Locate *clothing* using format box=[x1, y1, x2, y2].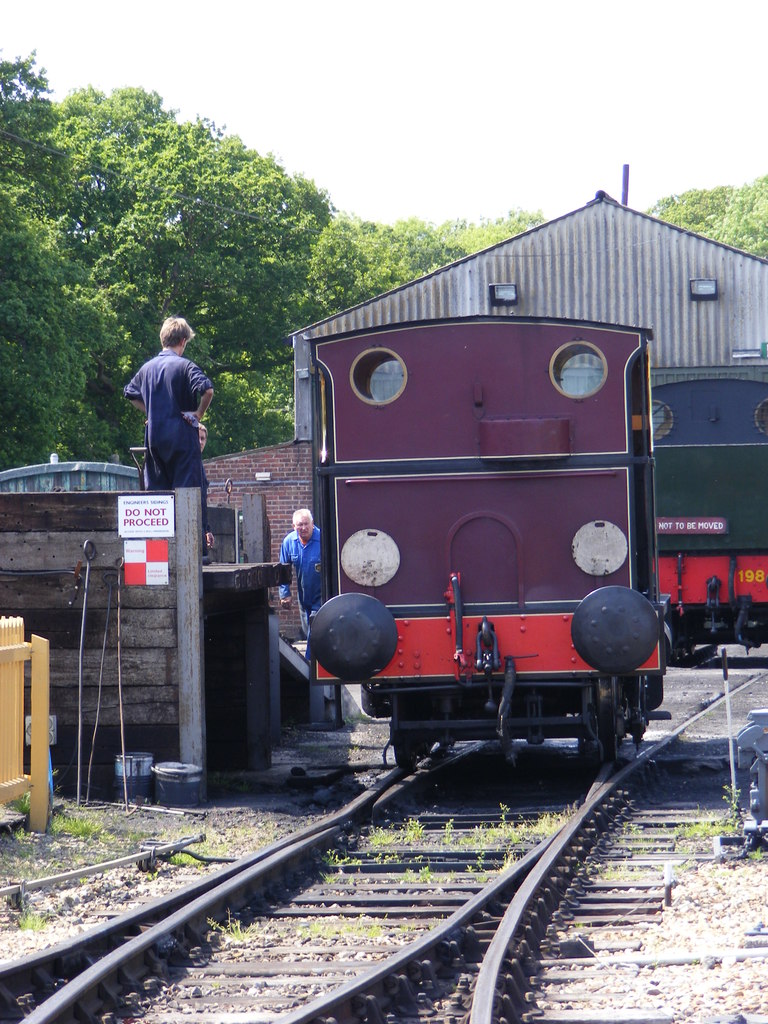
box=[280, 518, 331, 636].
